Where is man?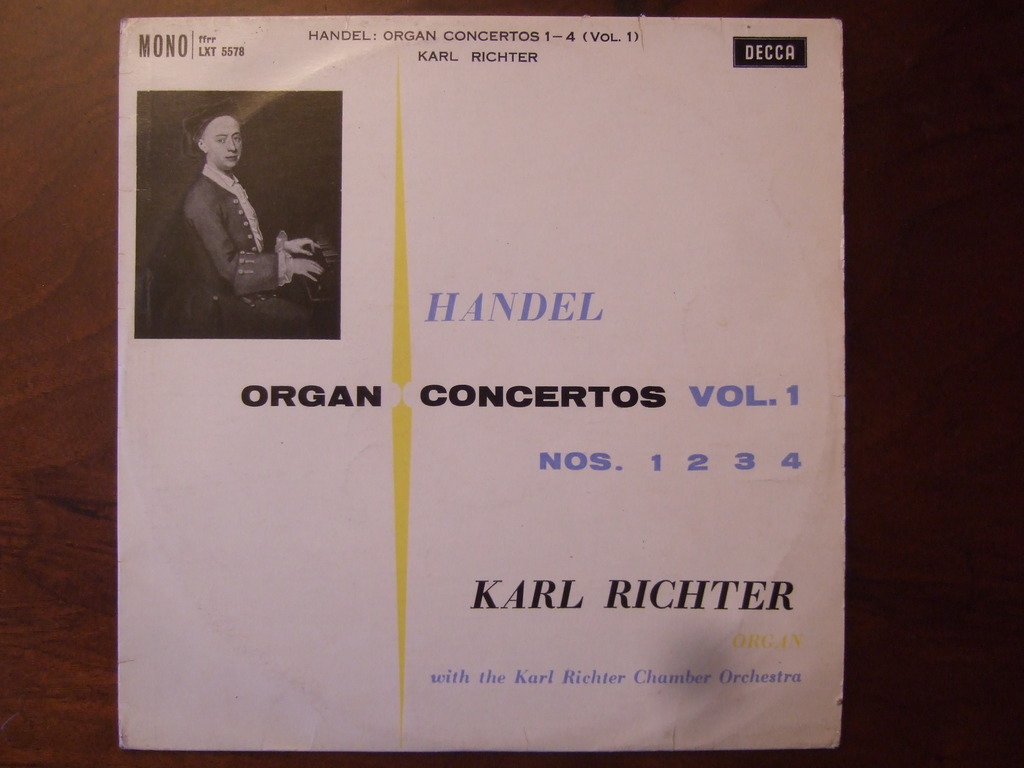
bbox=(164, 119, 313, 324).
